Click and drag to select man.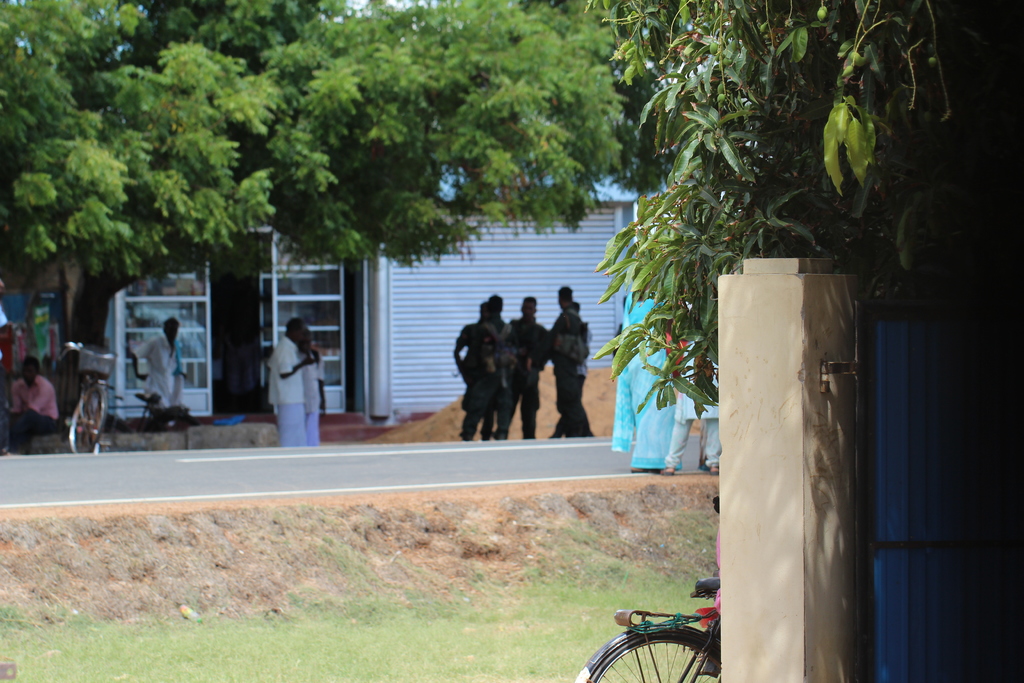
Selection: [x1=5, y1=354, x2=63, y2=459].
